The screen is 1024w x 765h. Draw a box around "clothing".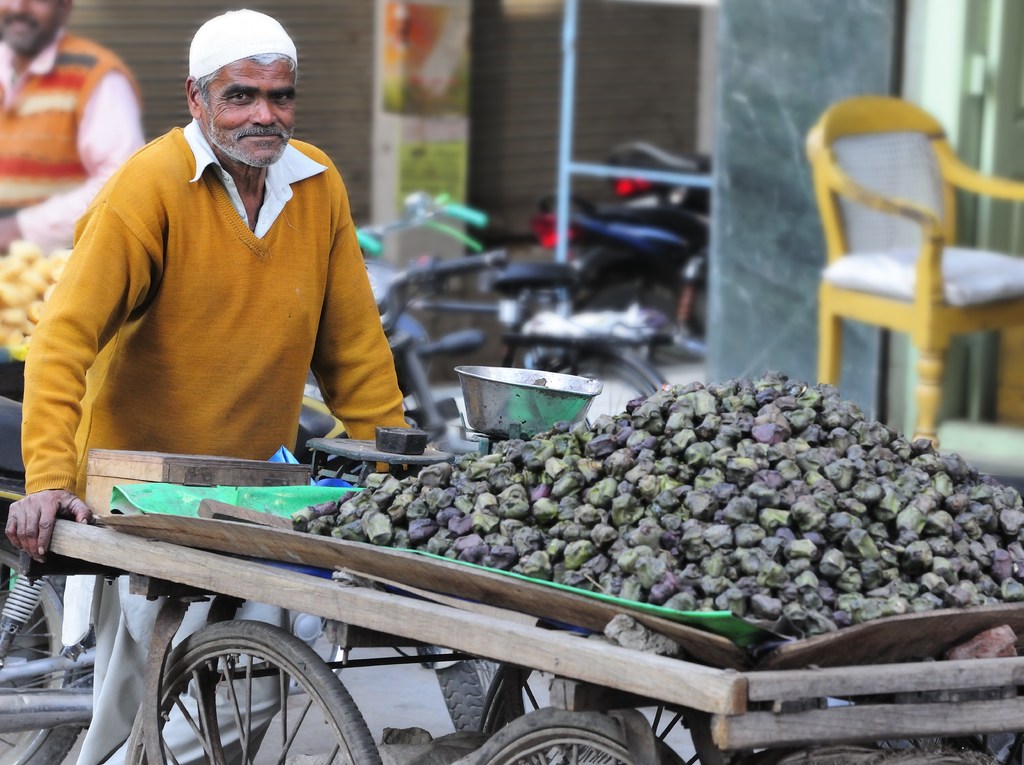
{"x1": 22, "y1": 115, "x2": 412, "y2": 764}.
